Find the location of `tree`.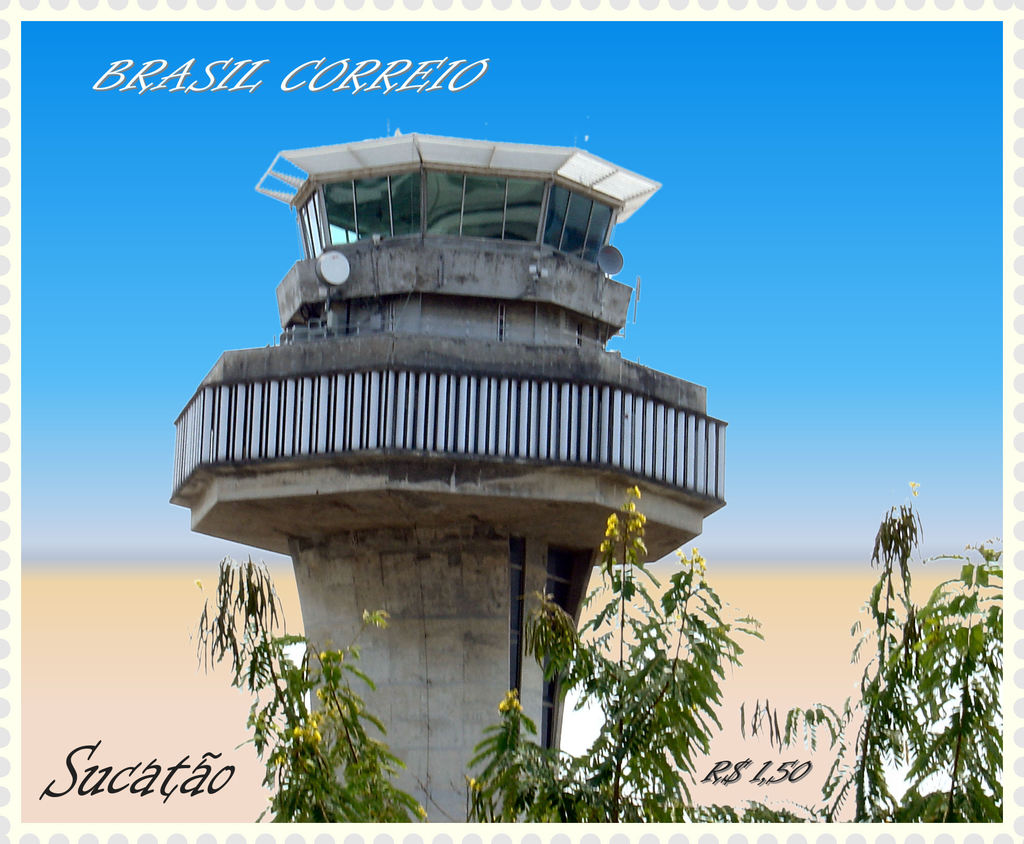
Location: {"x1": 188, "y1": 479, "x2": 1002, "y2": 823}.
